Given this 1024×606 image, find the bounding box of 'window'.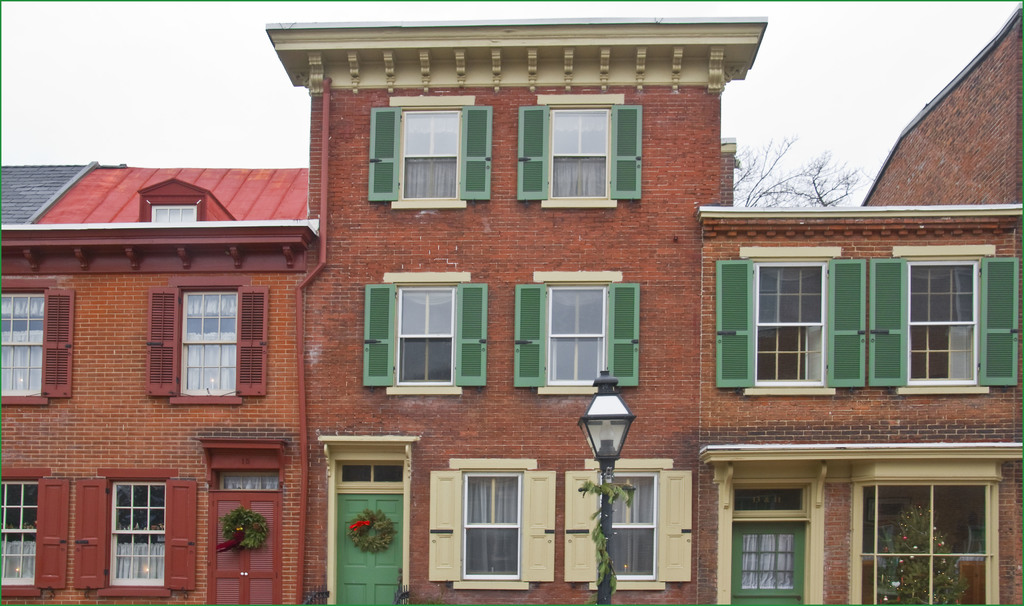
(left=139, top=195, right=199, bottom=224).
